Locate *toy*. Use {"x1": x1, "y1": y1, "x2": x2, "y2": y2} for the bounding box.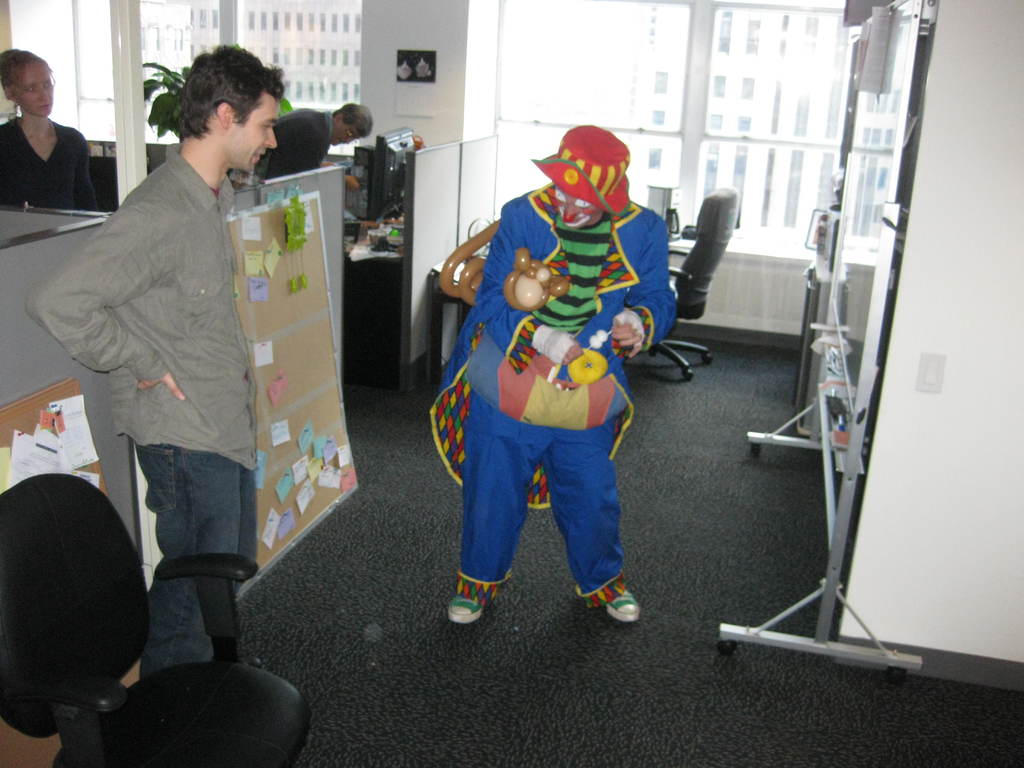
{"x1": 507, "y1": 247, "x2": 566, "y2": 309}.
